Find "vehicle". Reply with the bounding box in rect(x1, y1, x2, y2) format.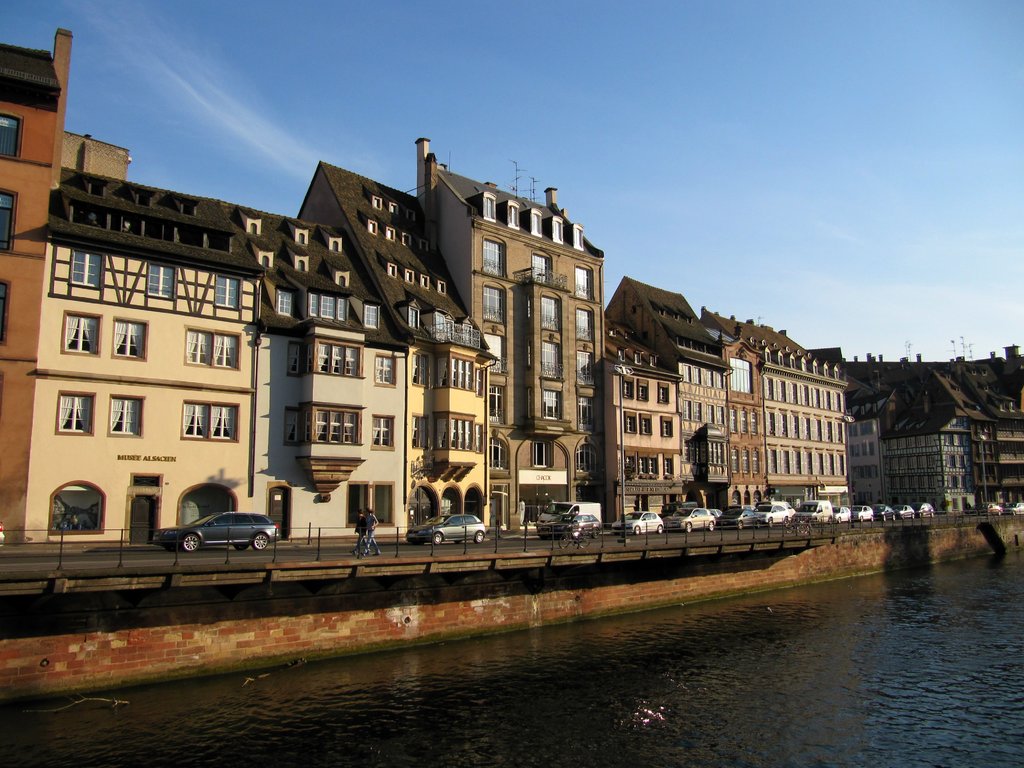
rect(737, 497, 794, 526).
